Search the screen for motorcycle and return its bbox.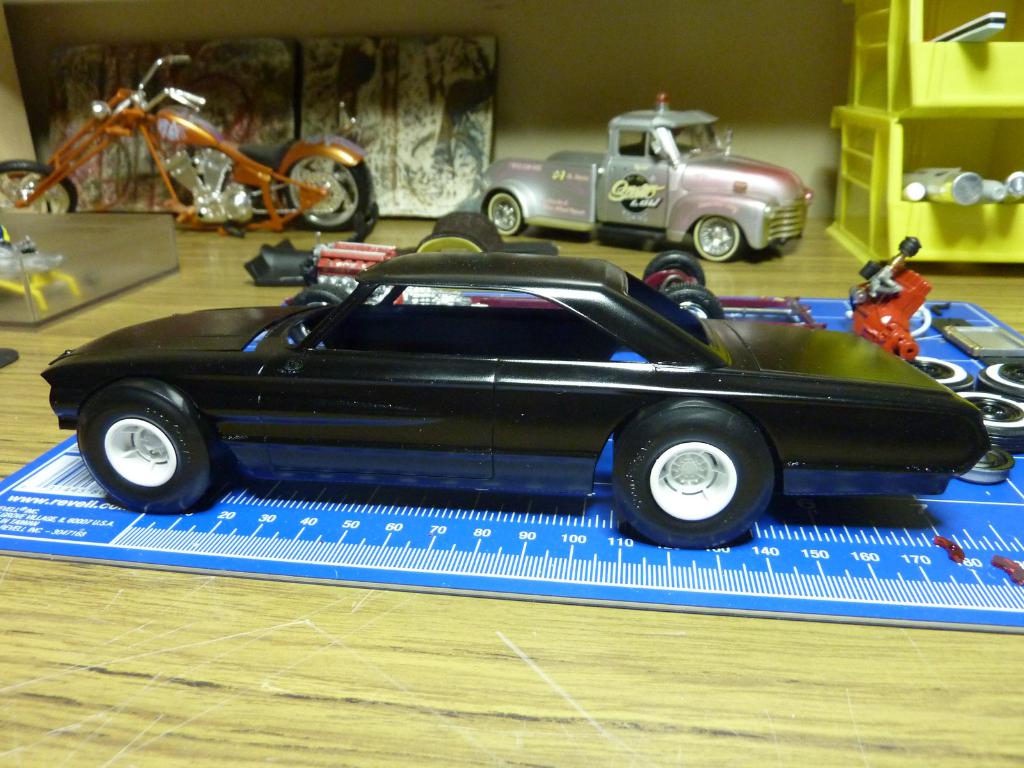
Found: [38,66,383,236].
